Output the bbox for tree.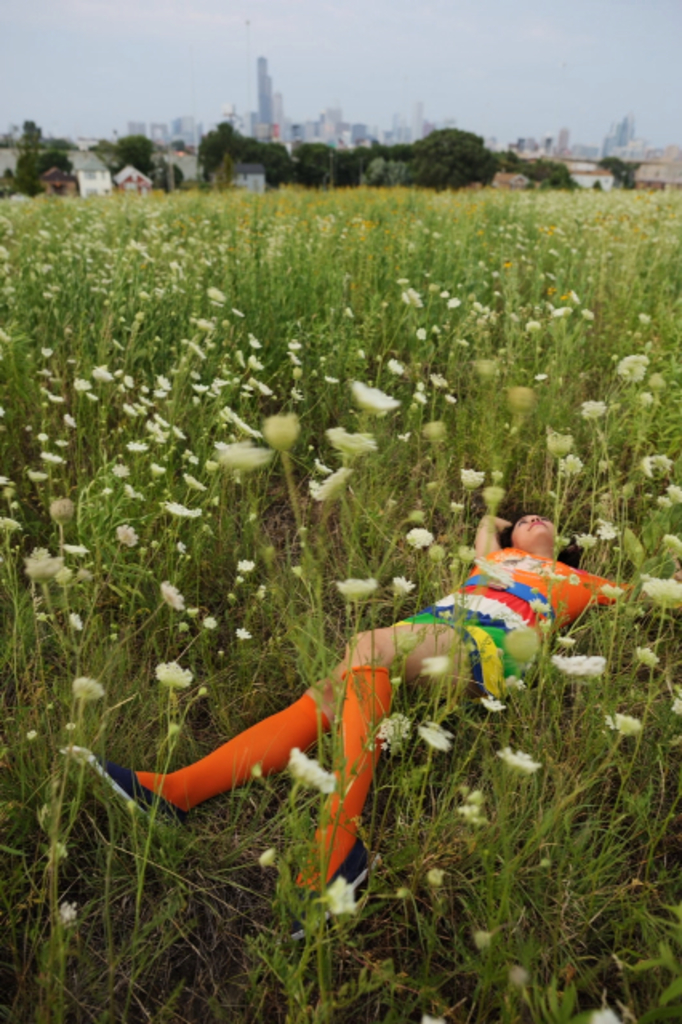
select_region(483, 147, 576, 187).
